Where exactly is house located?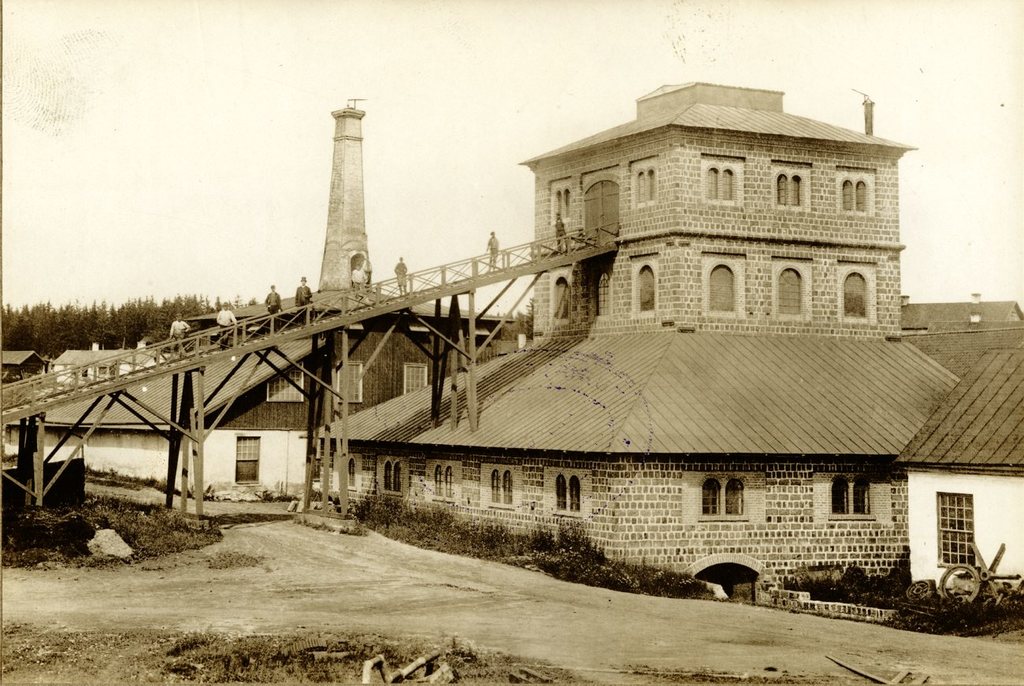
Its bounding box is (20, 344, 501, 502).
